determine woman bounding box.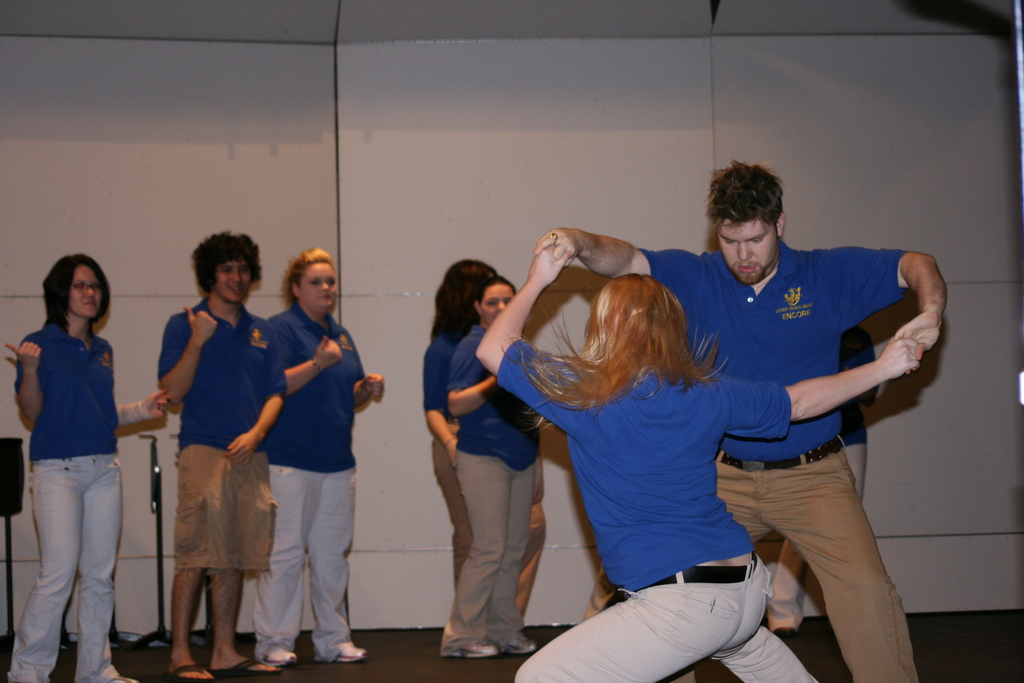
Determined: select_region(252, 245, 383, 667).
